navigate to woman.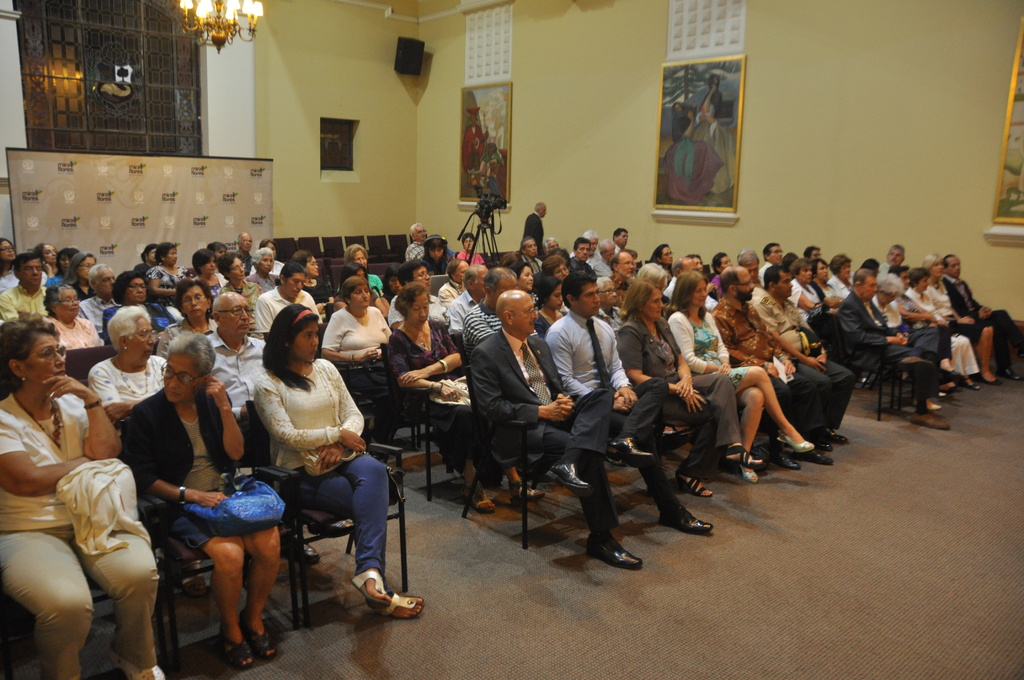
Navigation target: (x1=906, y1=266, x2=981, y2=387).
